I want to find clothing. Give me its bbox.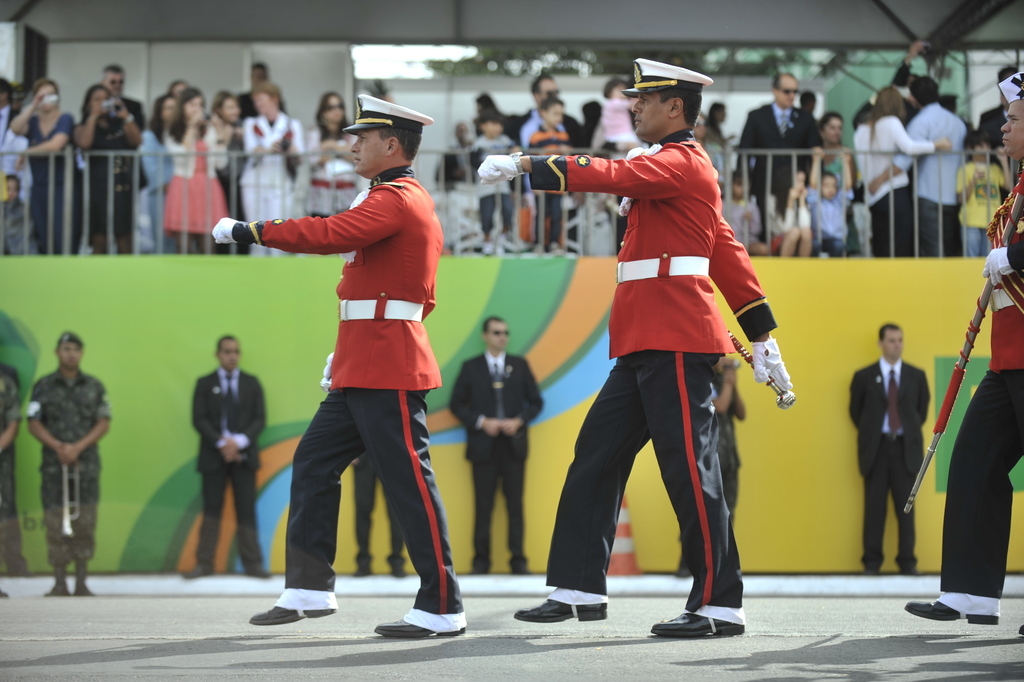
select_region(113, 97, 149, 259).
